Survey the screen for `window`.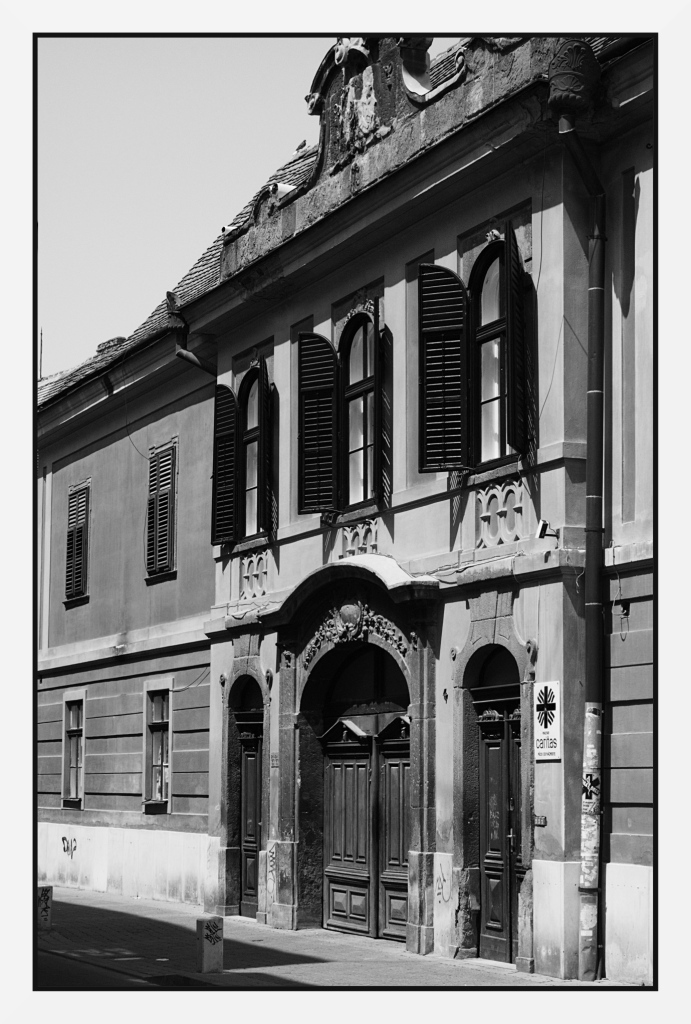
Survey found: left=416, top=203, right=539, bottom=480.
